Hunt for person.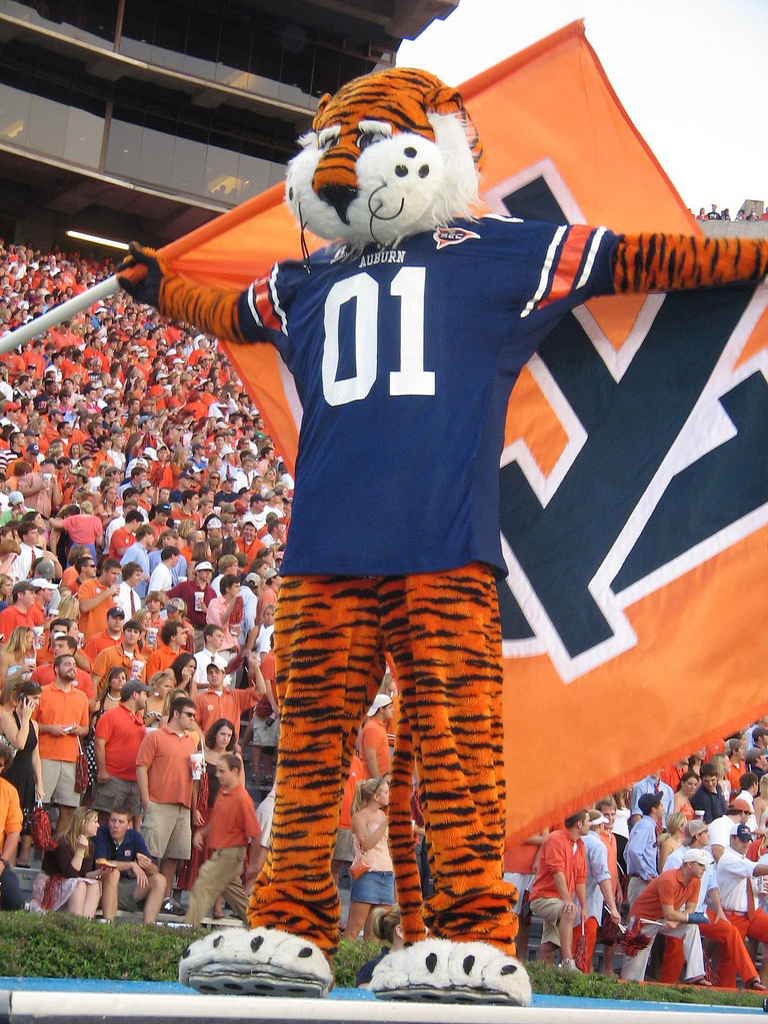
Hunted down at select_region(11, 519, 53, 585).
